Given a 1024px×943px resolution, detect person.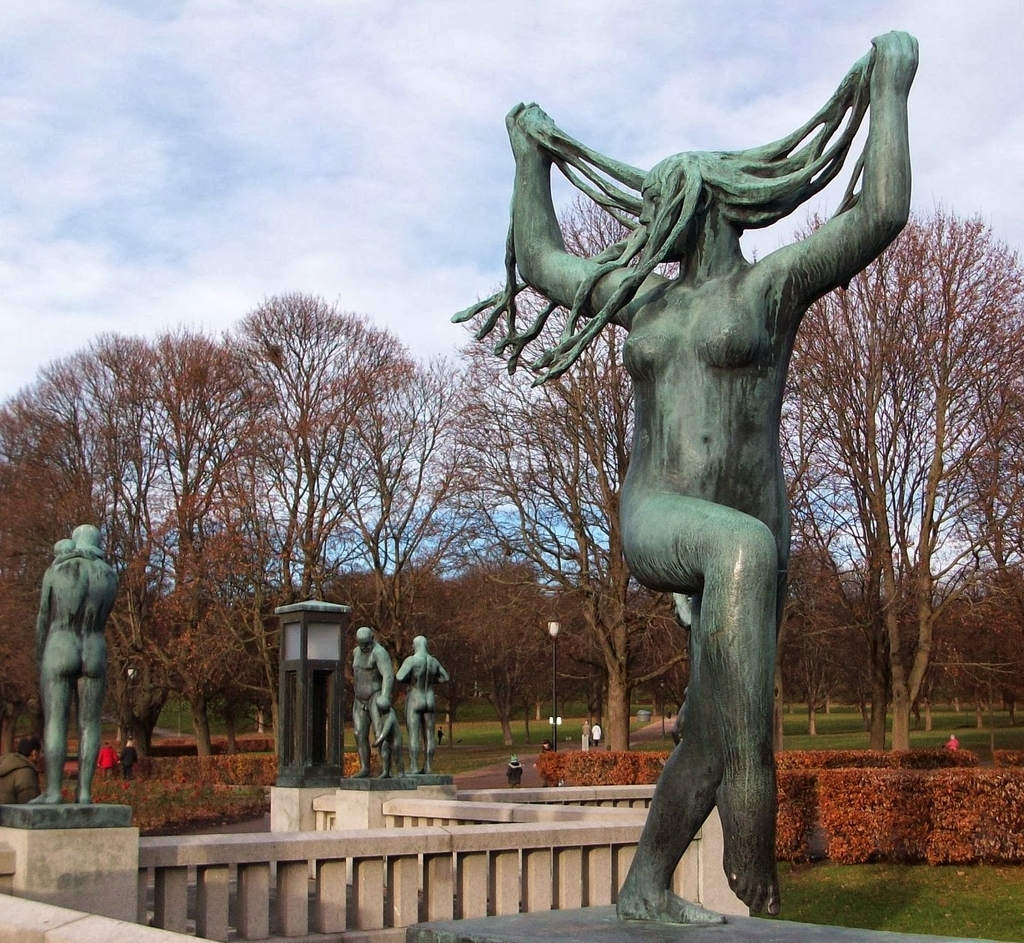
510:56:878:942.
